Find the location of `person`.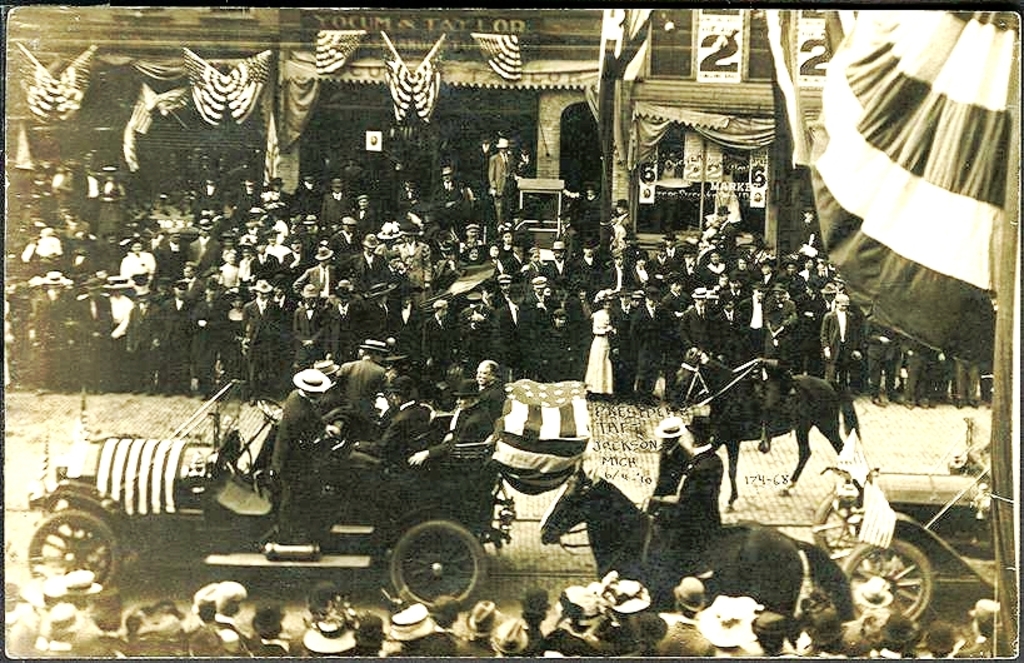
Location: bbox=[646, 410, 725, 605].
